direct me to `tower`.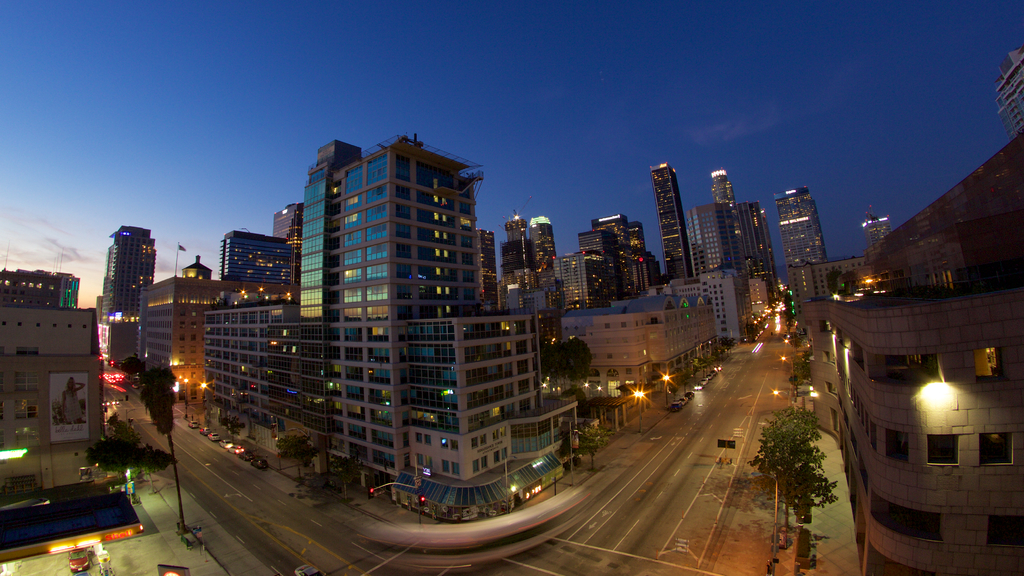
Direction: locate(772, 181, 834, 320).
